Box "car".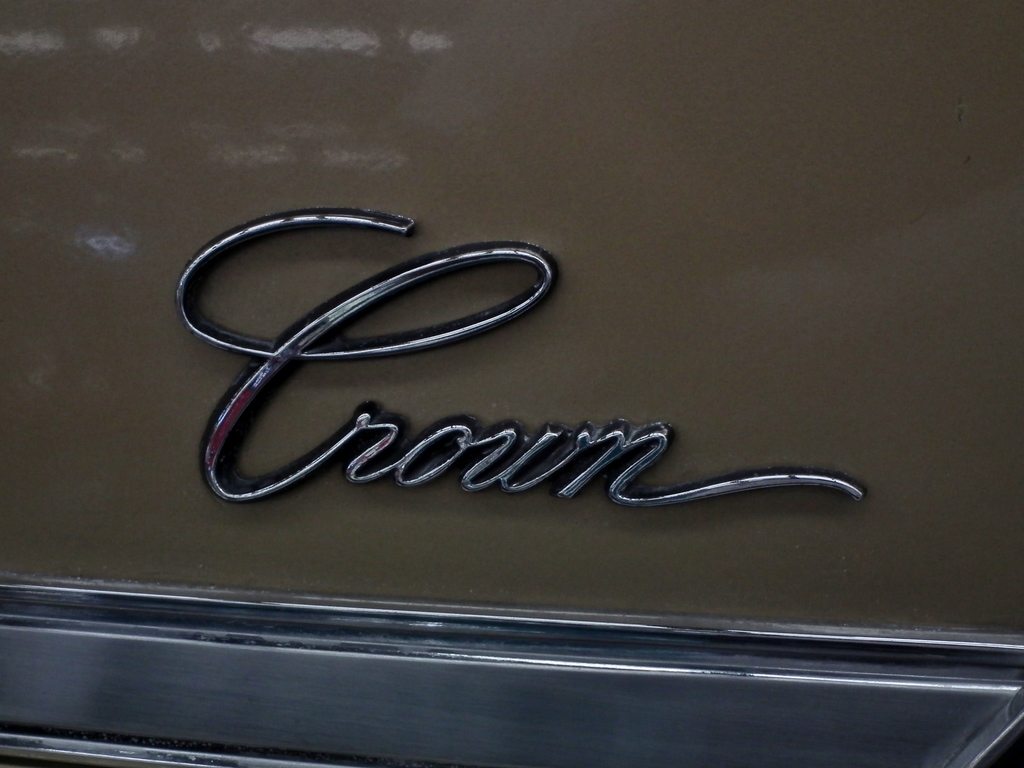
0 1 1023 767.
